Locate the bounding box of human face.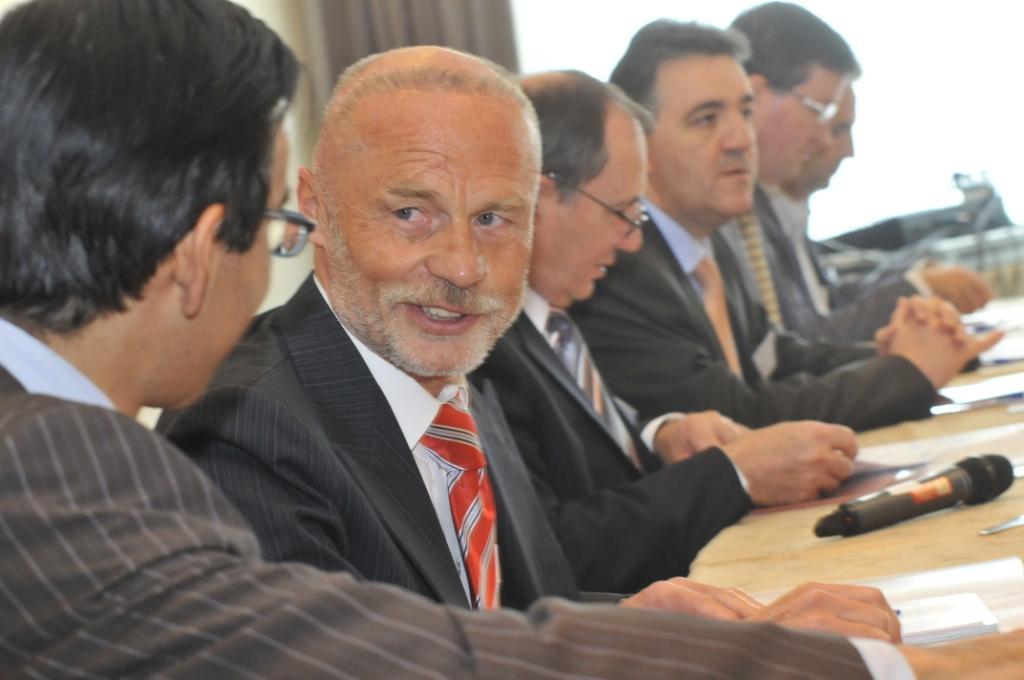
Bounding box: 541/141/646/312.
